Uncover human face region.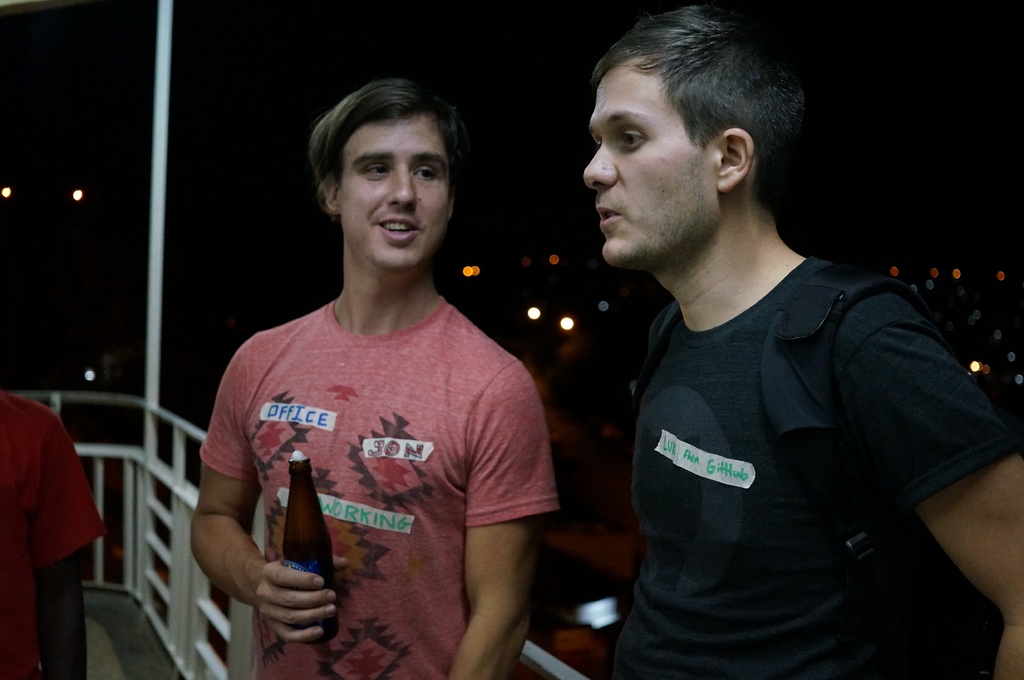
Uncovered: (579,66,720,265).
